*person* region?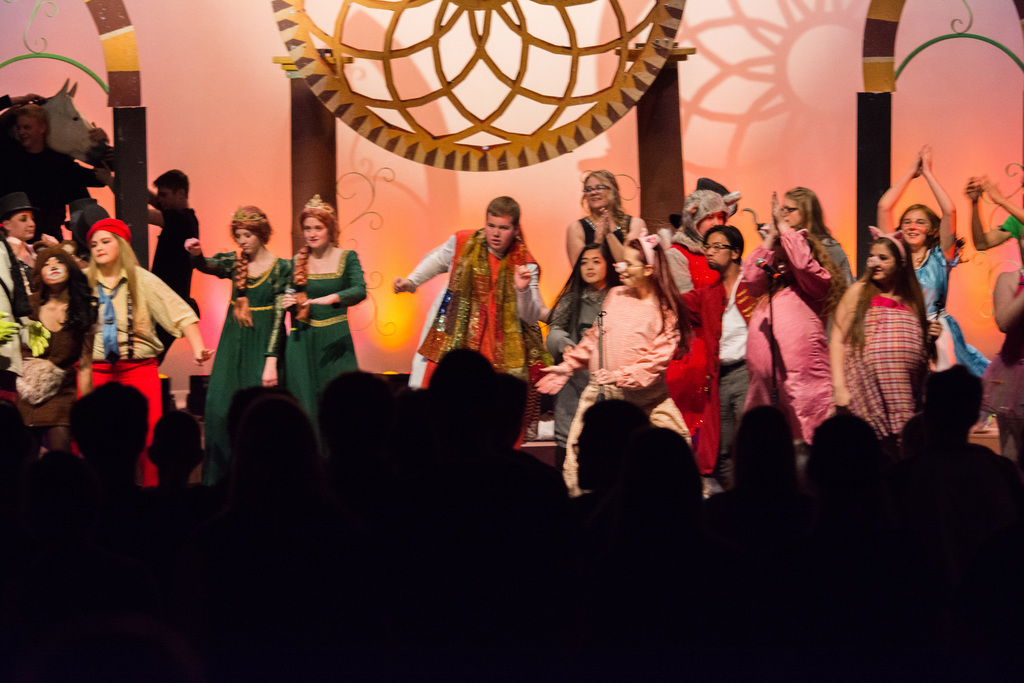
180:199:294:480
